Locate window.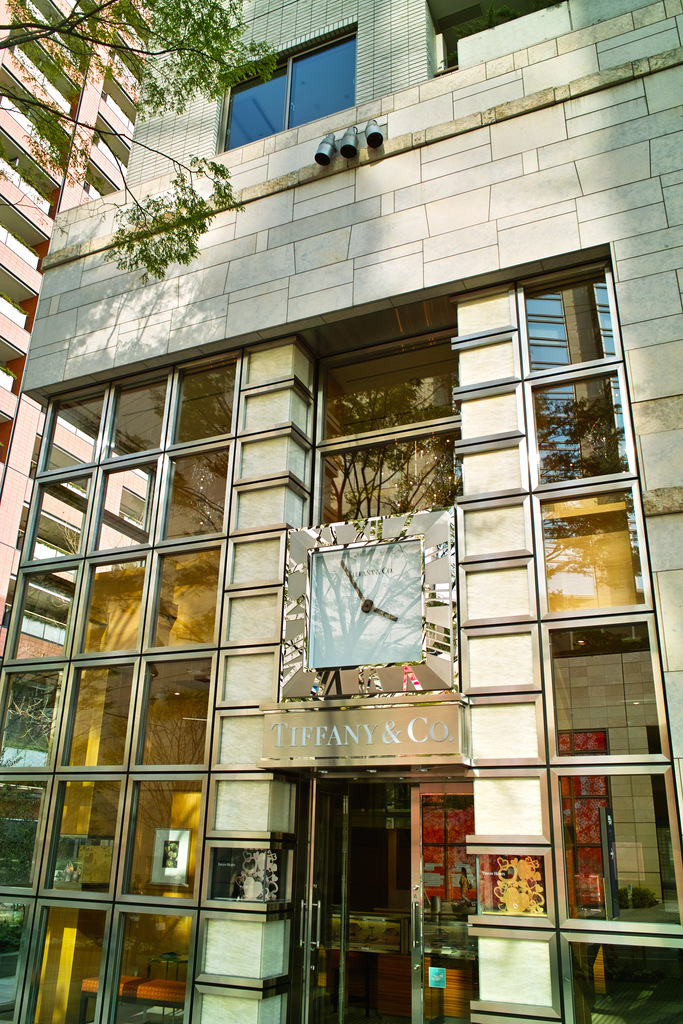
Bounding box: rect(429, 0, 570, 74).
